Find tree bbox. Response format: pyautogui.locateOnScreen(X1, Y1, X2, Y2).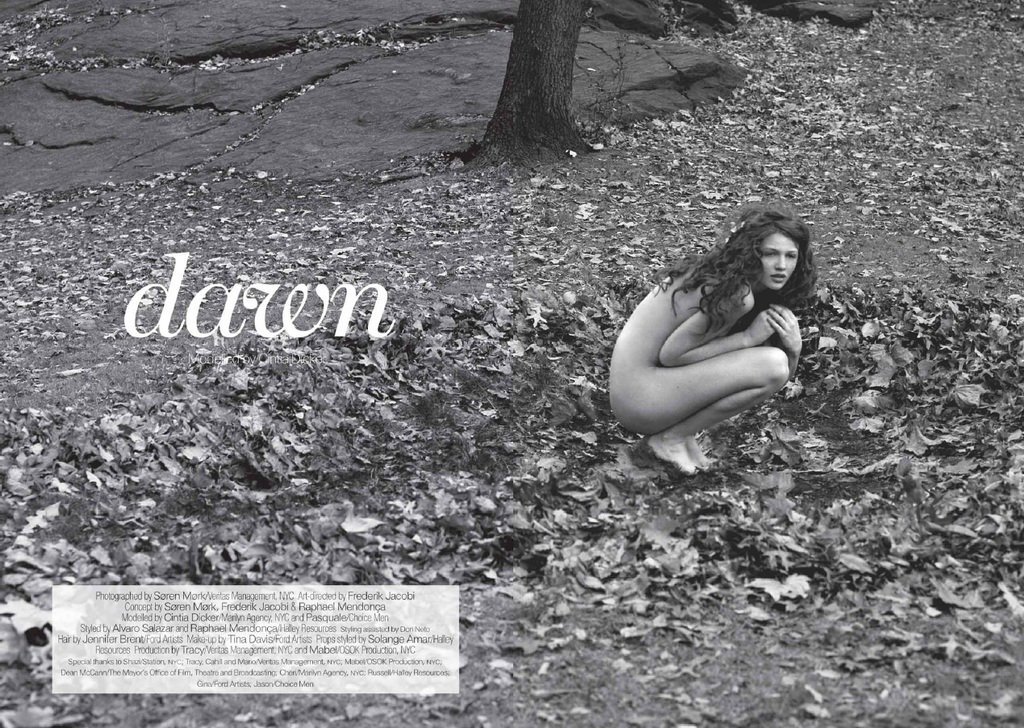
pyautogui.locateOnScreen(466, 0, 596, 167).
